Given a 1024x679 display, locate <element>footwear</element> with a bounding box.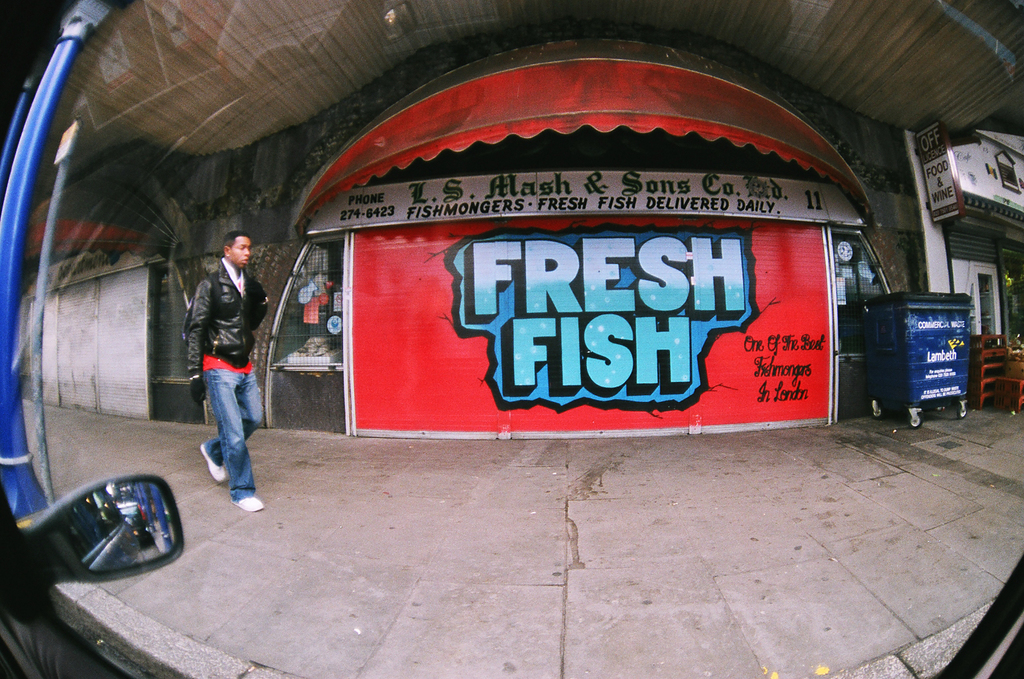
Located: rect(200, 443, 227, 481).
